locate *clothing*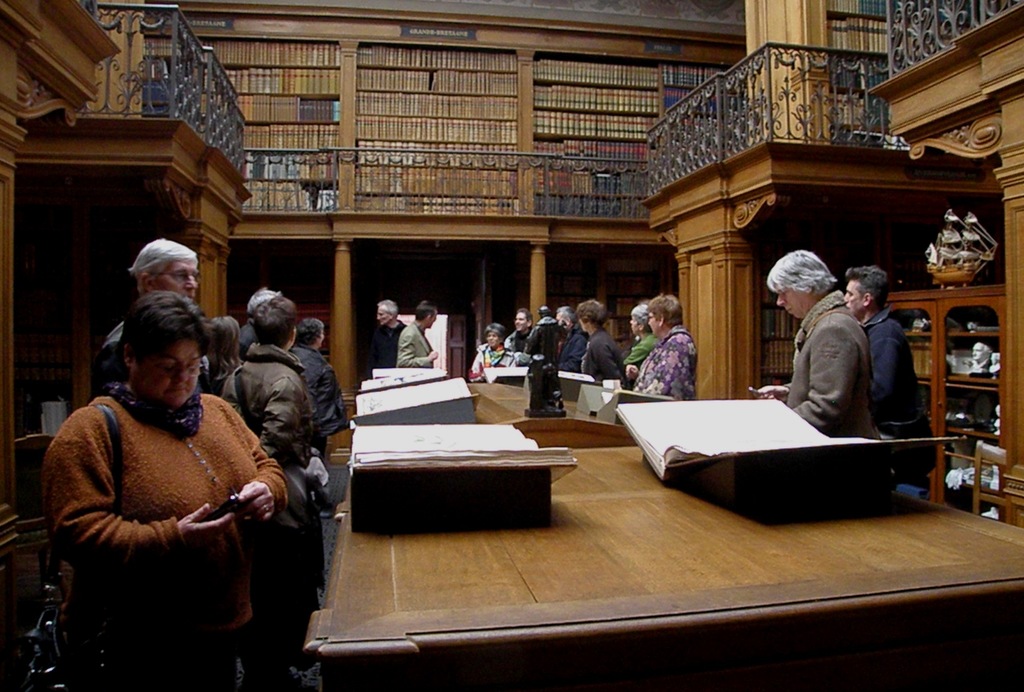
select_region(29, 354, 289, 674)
